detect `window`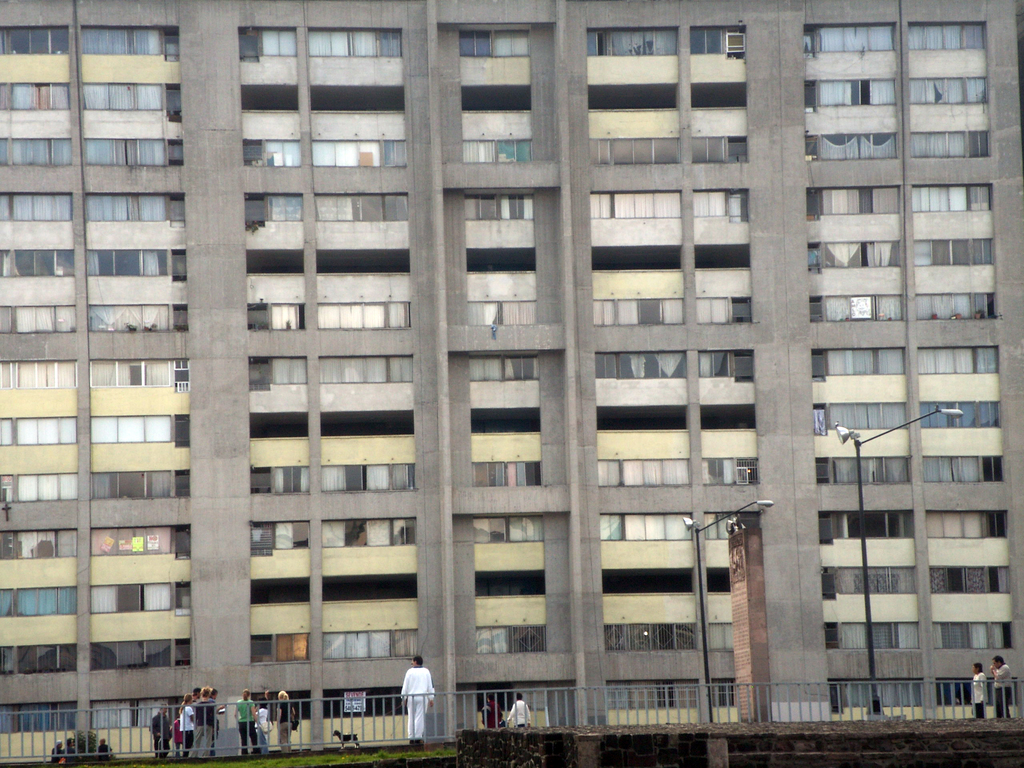
region(701, 349, 753, 373)
